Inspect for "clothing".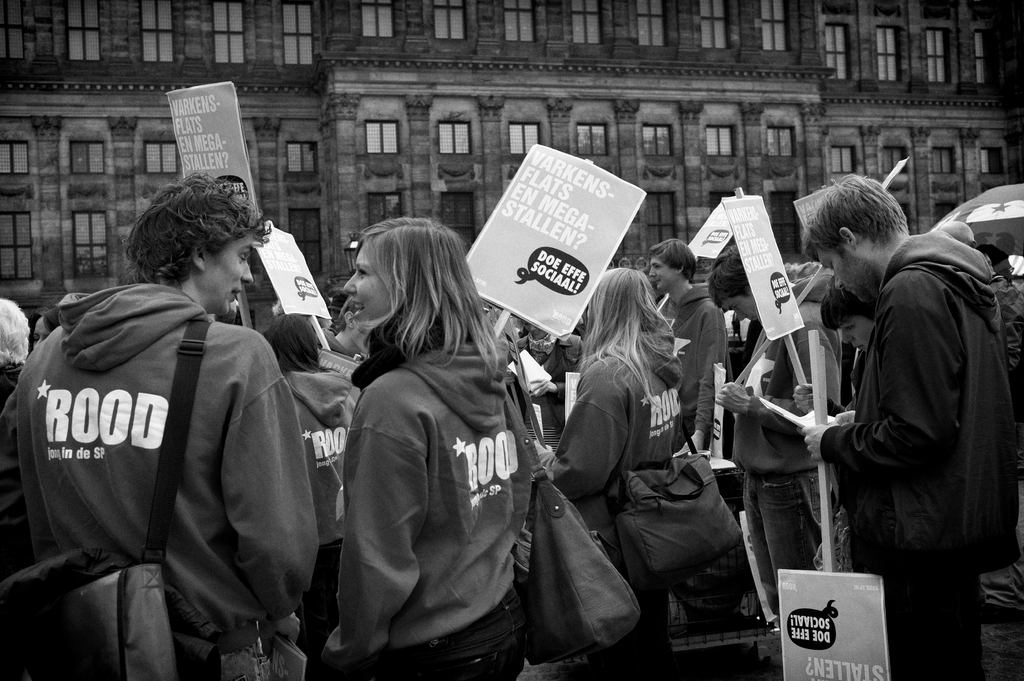
Inspection: [28, 244, 312, 671].
